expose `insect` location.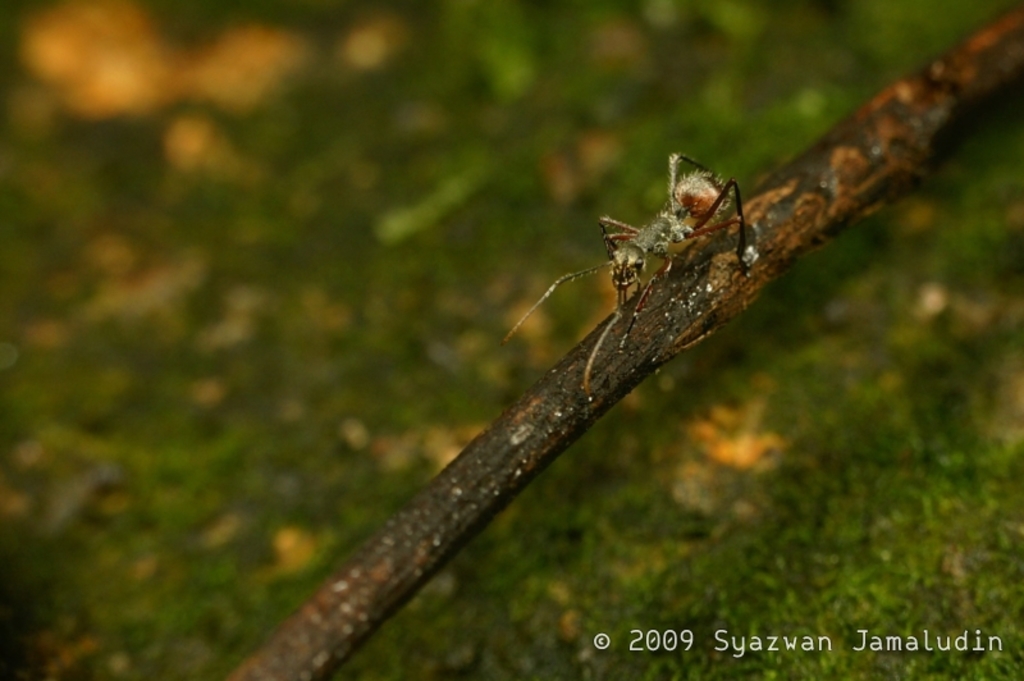
Exposed at 504/151/751/398.
